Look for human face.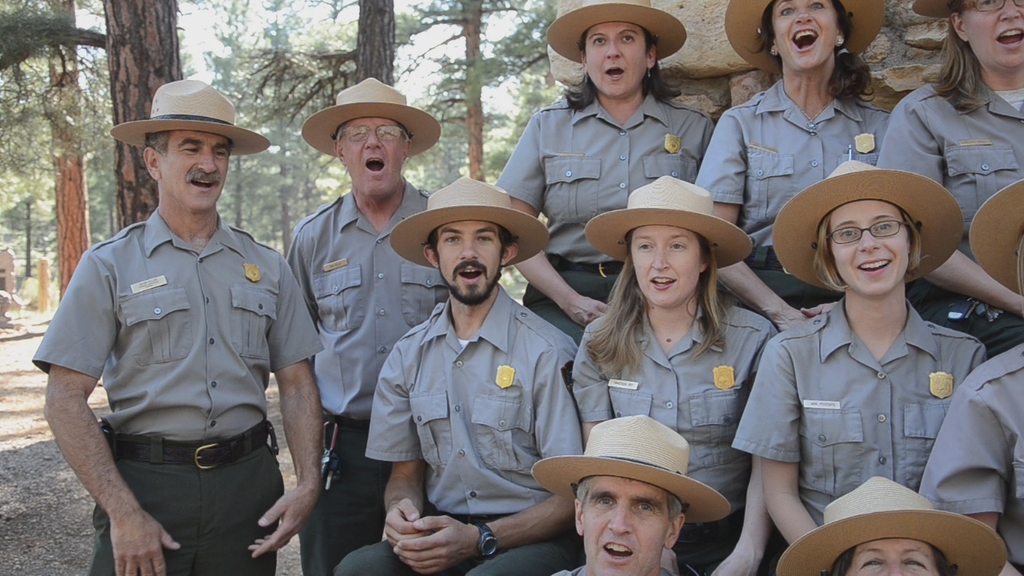
Found: [left=584, top=22, right=651, bottom=103].
